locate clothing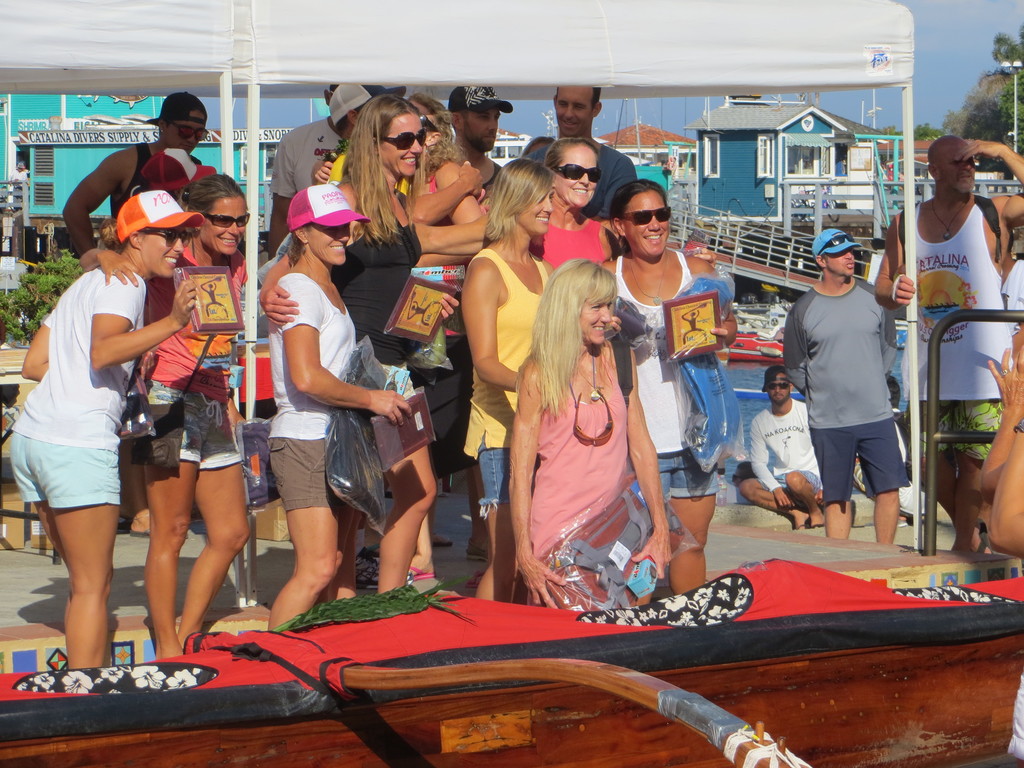
x1=330, y1=195, x2=420, y2=368
